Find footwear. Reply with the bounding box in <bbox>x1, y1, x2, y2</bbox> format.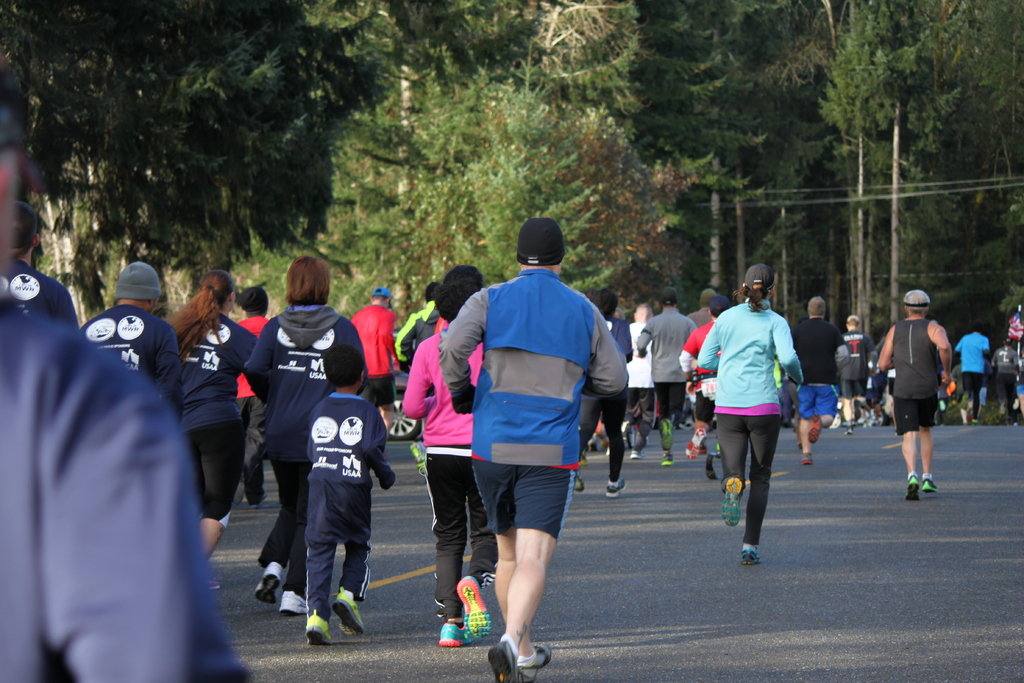
<bbox>280, 590, 308, 619</bbox>.
